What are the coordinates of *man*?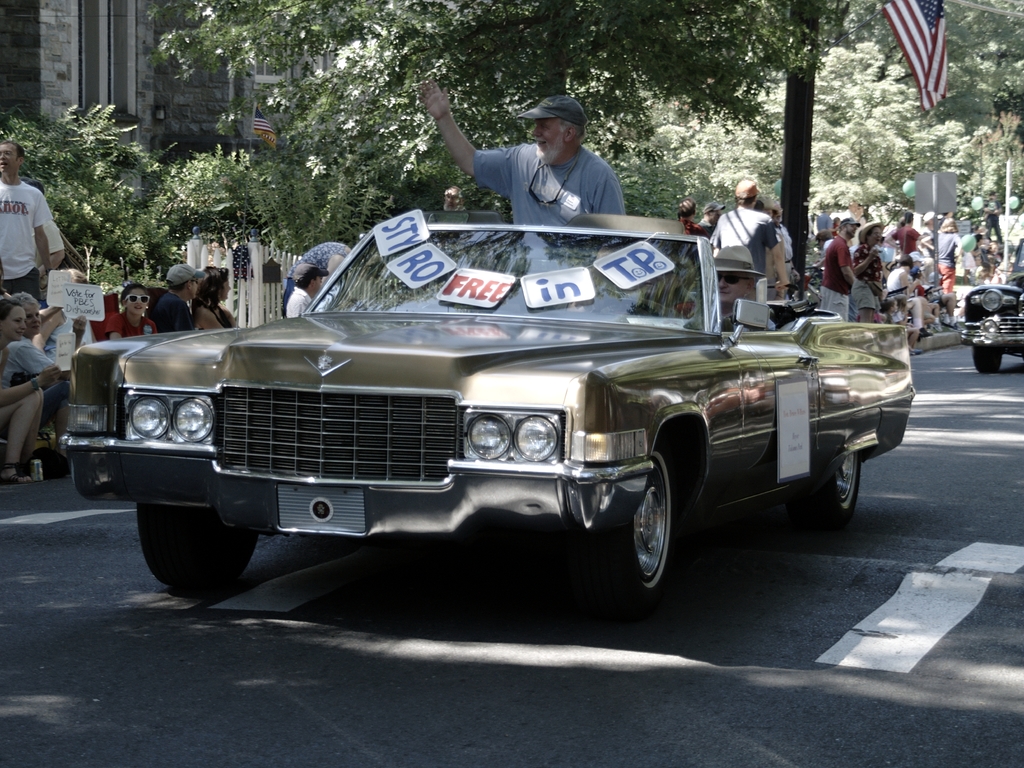
712/244/776/327.
